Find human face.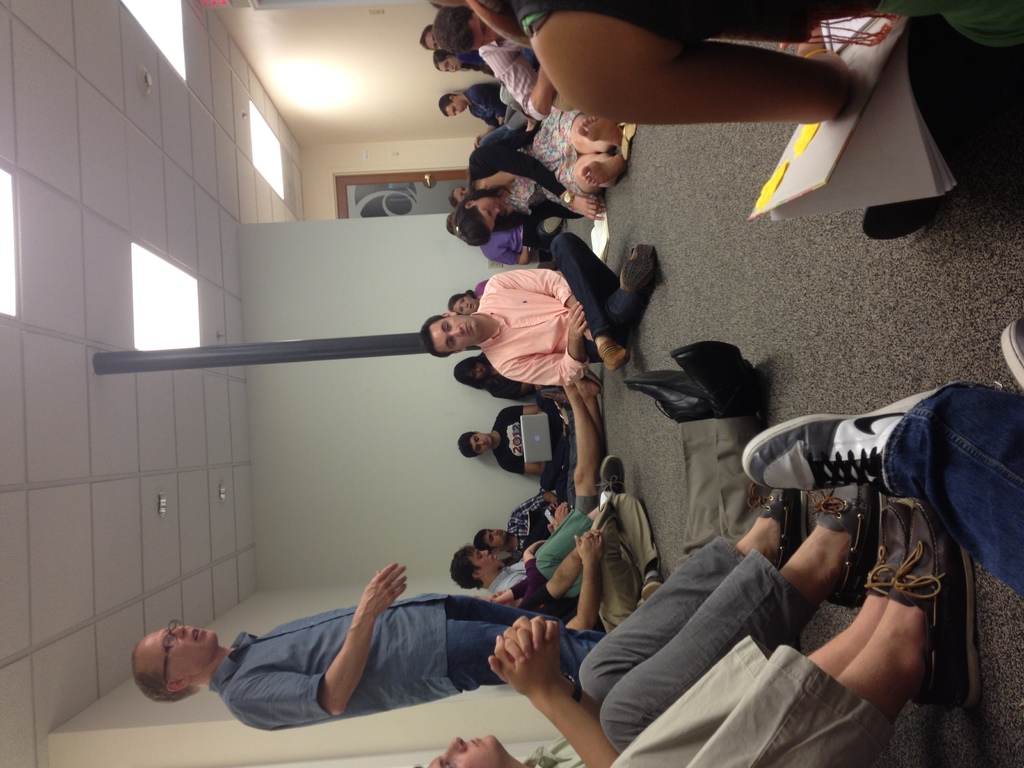
BBox(440, 61, 459, 71).
